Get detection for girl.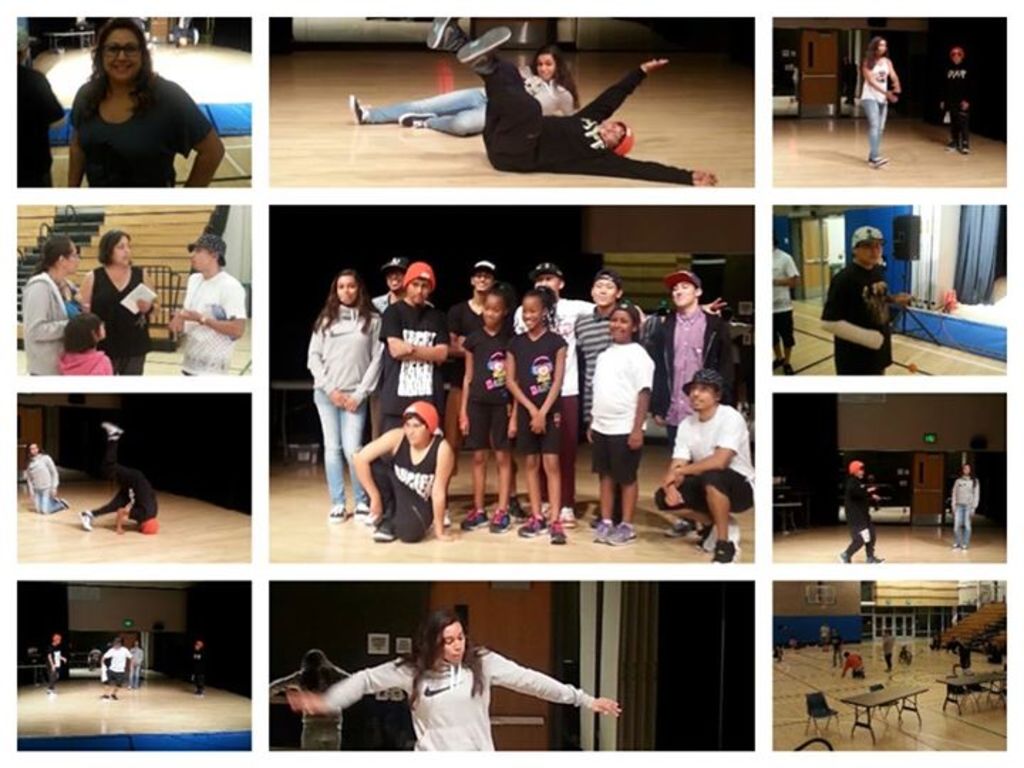
Detection: left=309, top=266, right=383, bottom=518.
